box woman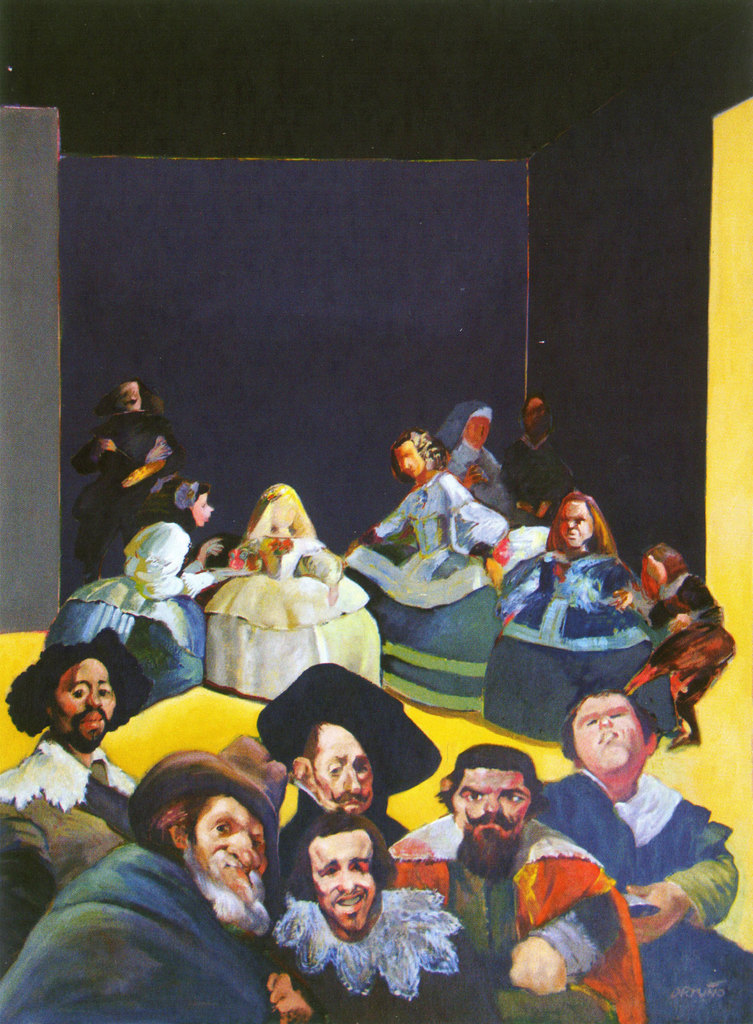
box(44, 474, 225, 712)
